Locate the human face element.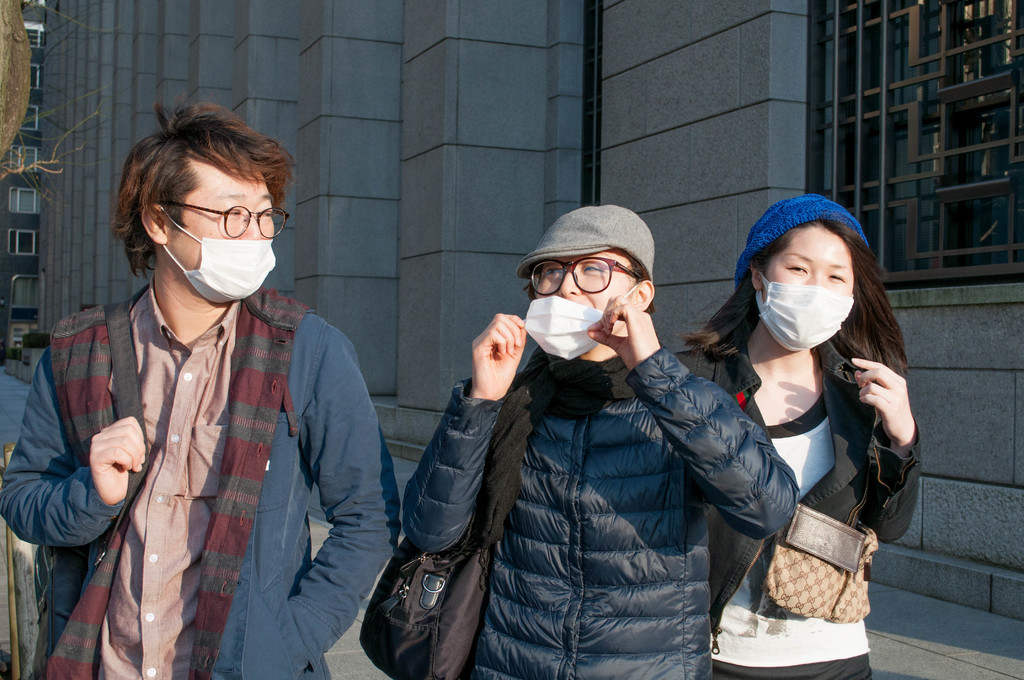
Element bbox: [left=765, top=225, right=853, bottom=295].
